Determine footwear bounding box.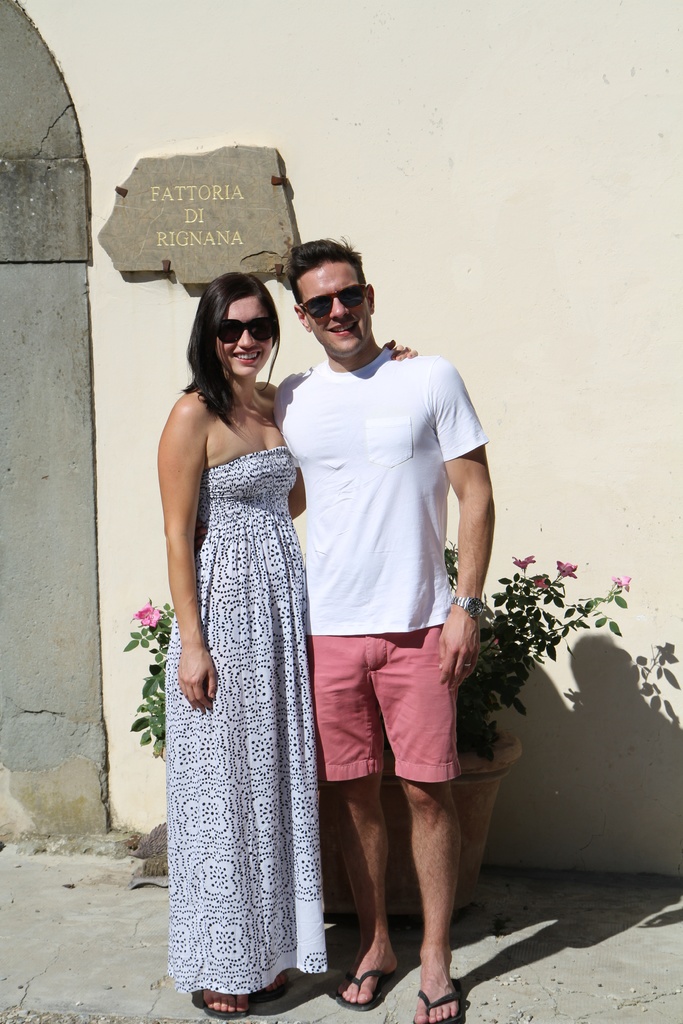
Determined: BBox(191, 981, 236, 1016).
